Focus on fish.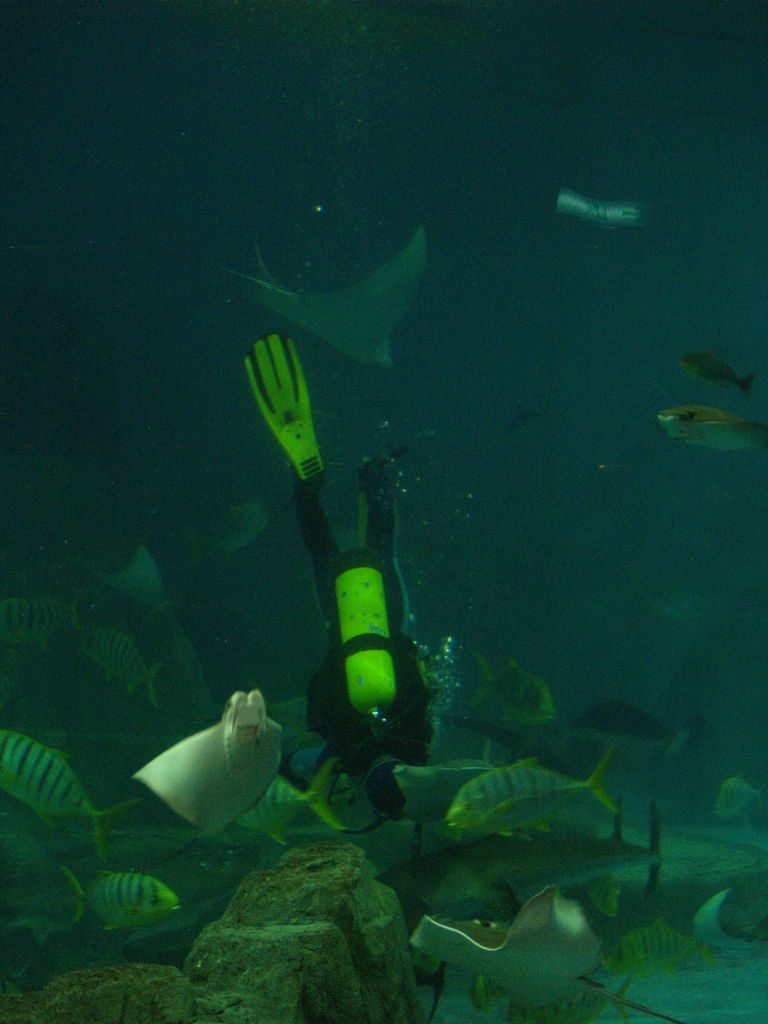
Focused at (left=460, top=644, right=557, bottom=732).
